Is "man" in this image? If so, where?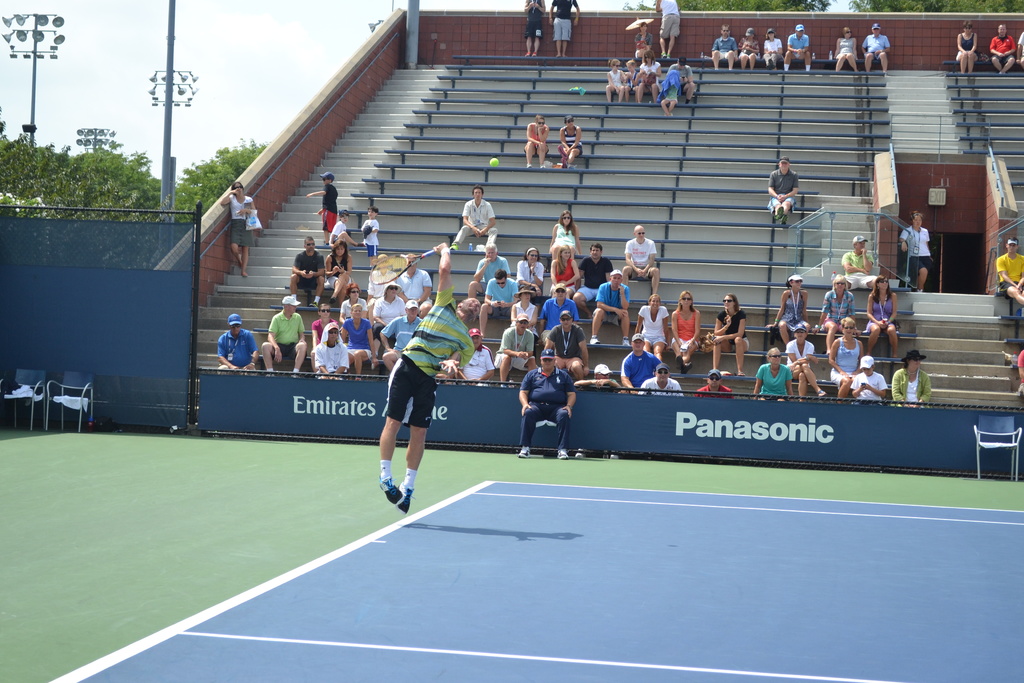
Yes, at select_region(543, 311, 588, 390).
